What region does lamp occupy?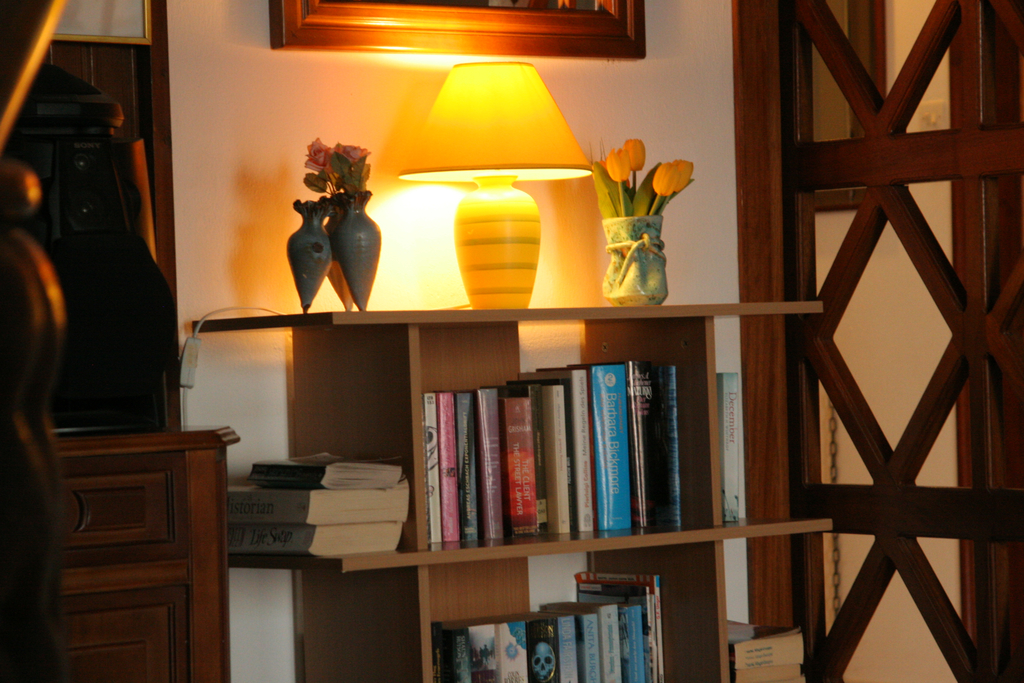
x1=397 y1=57 x2=591 y2=309.
